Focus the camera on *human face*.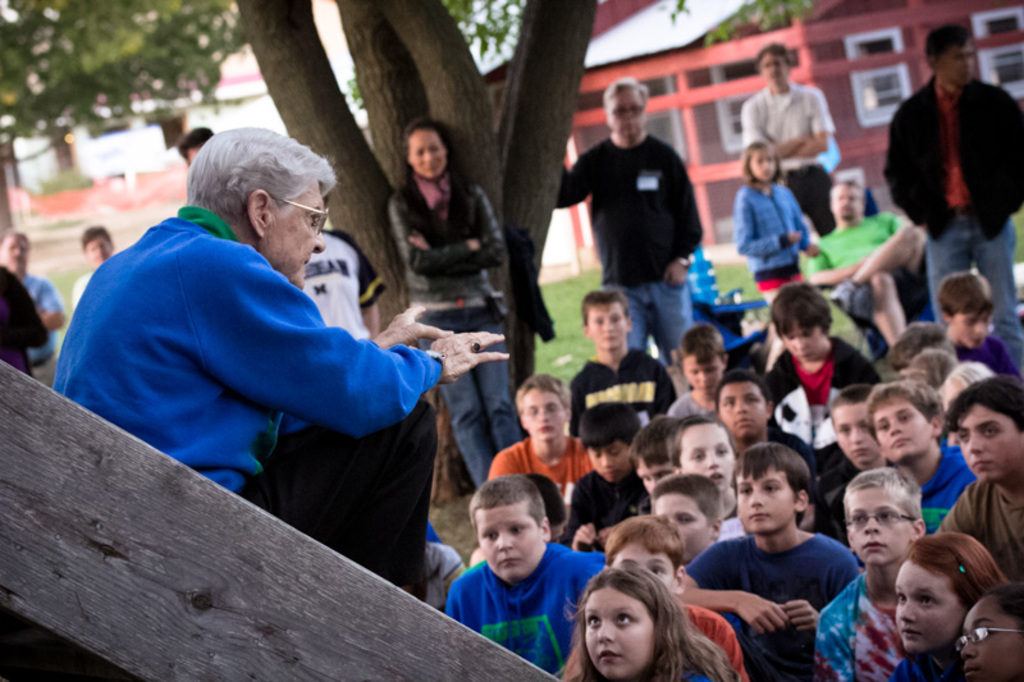
Focus region: Rect(963, 599, 1023, 681).
